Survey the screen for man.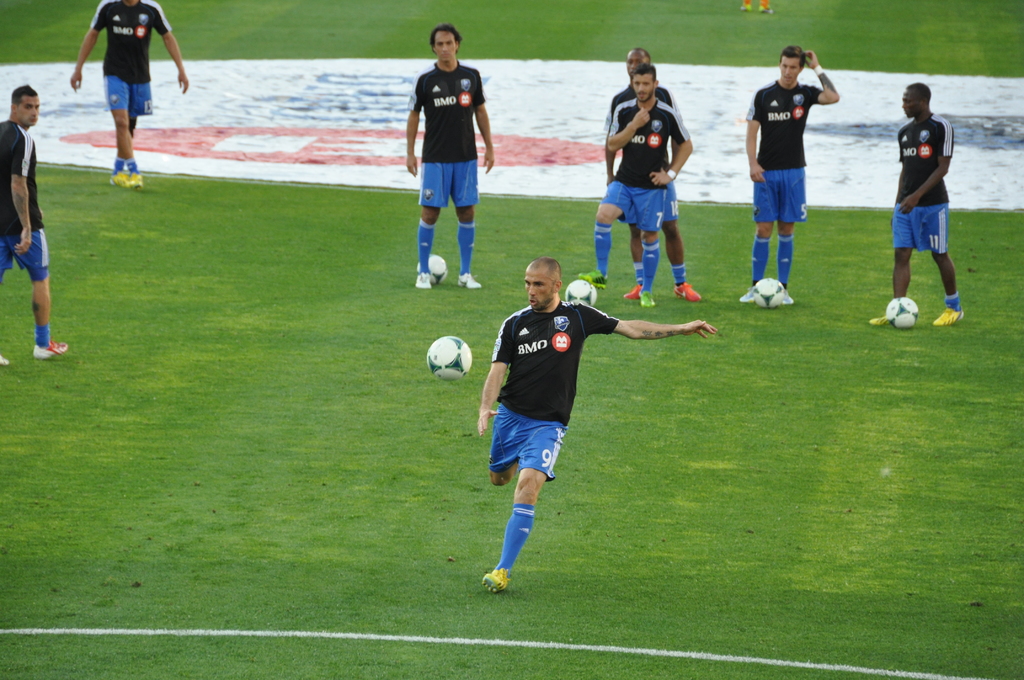
Survey found: [left=476, top=254, right=714, bottom=595].
